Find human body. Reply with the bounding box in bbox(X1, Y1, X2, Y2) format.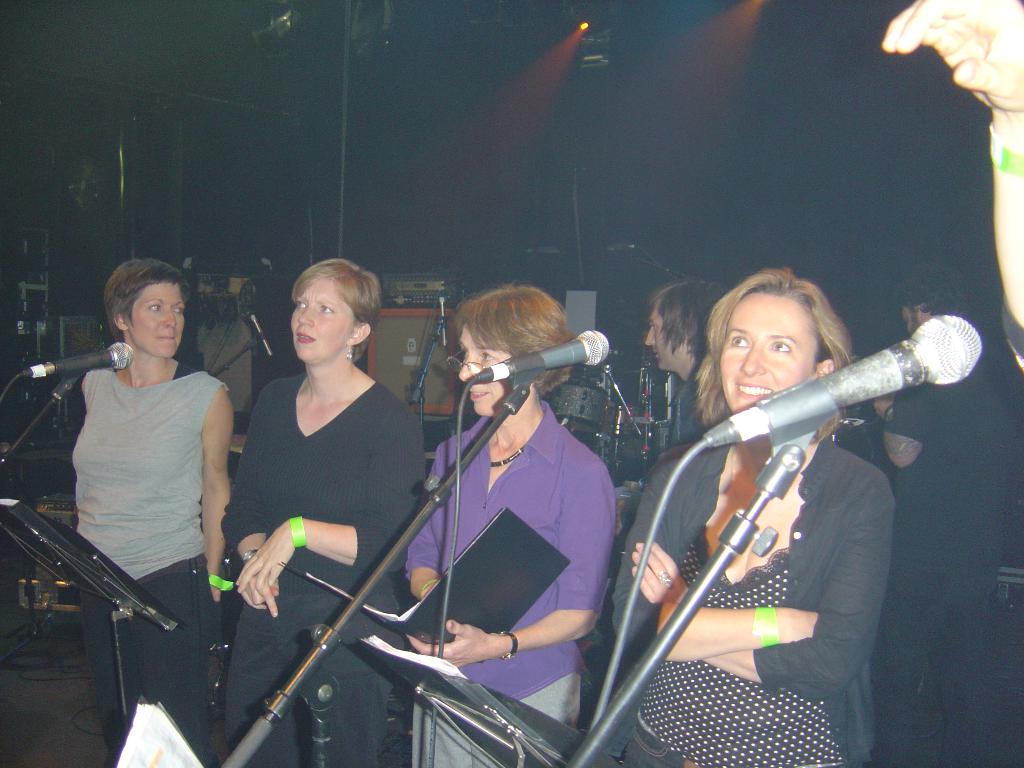
bbox(220, 249, 428, 765).
